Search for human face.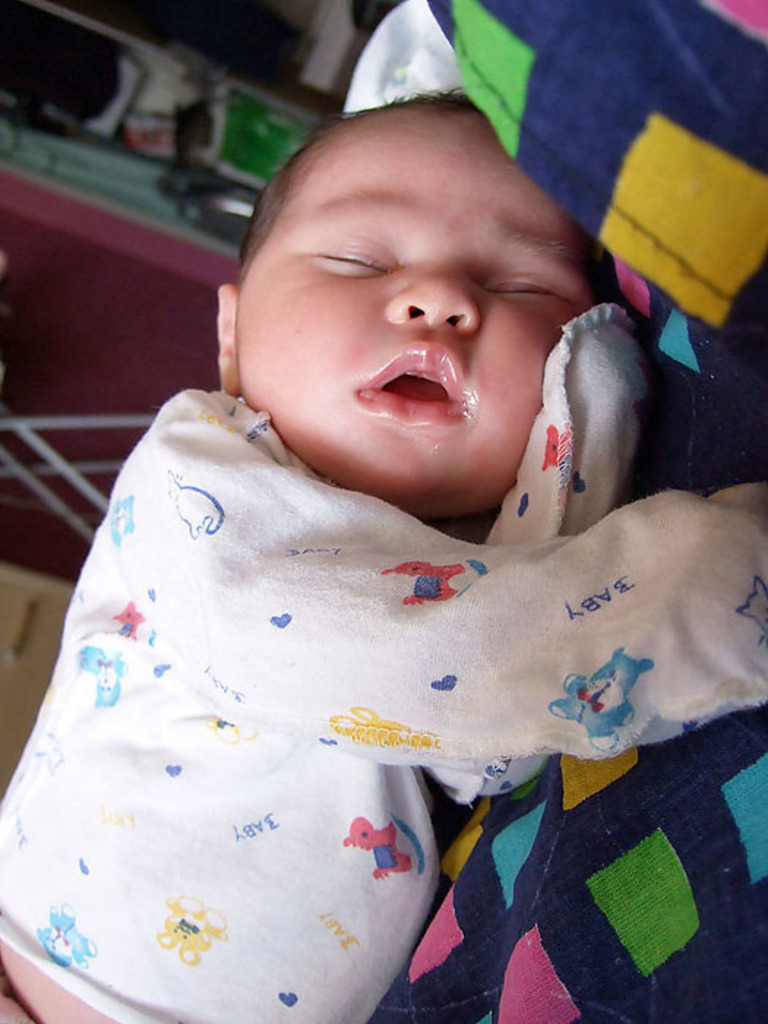
Found at (x1=237, y1=111, x2=591, y2=490).
